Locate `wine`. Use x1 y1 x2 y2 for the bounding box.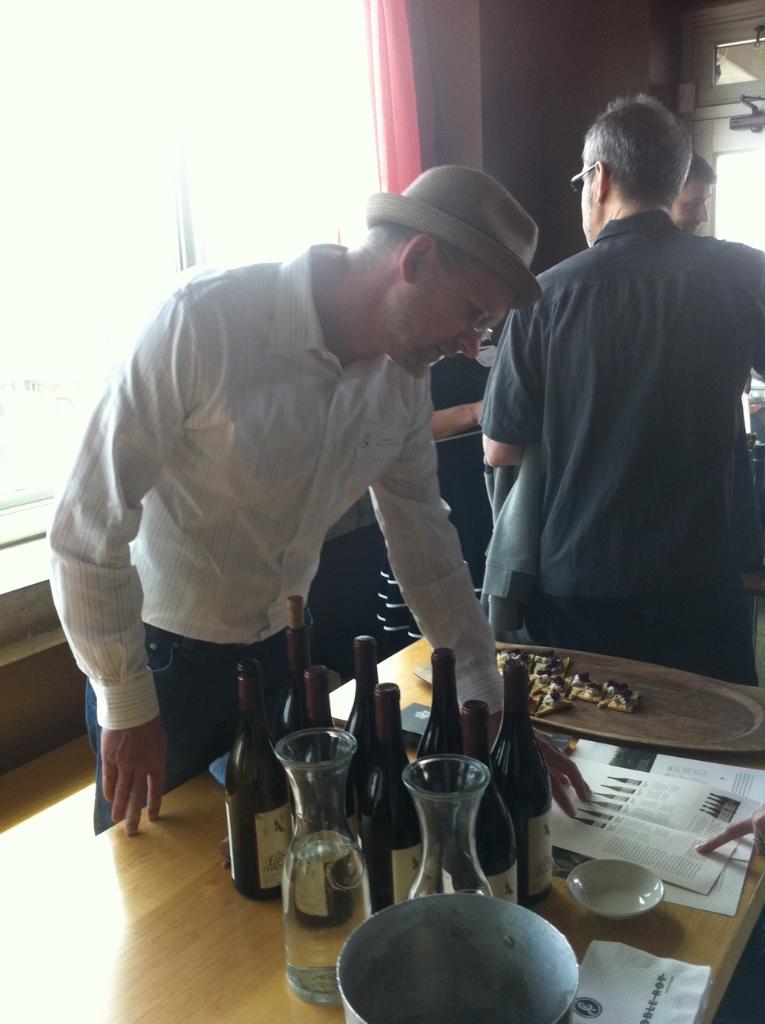
232 661 290 903.
